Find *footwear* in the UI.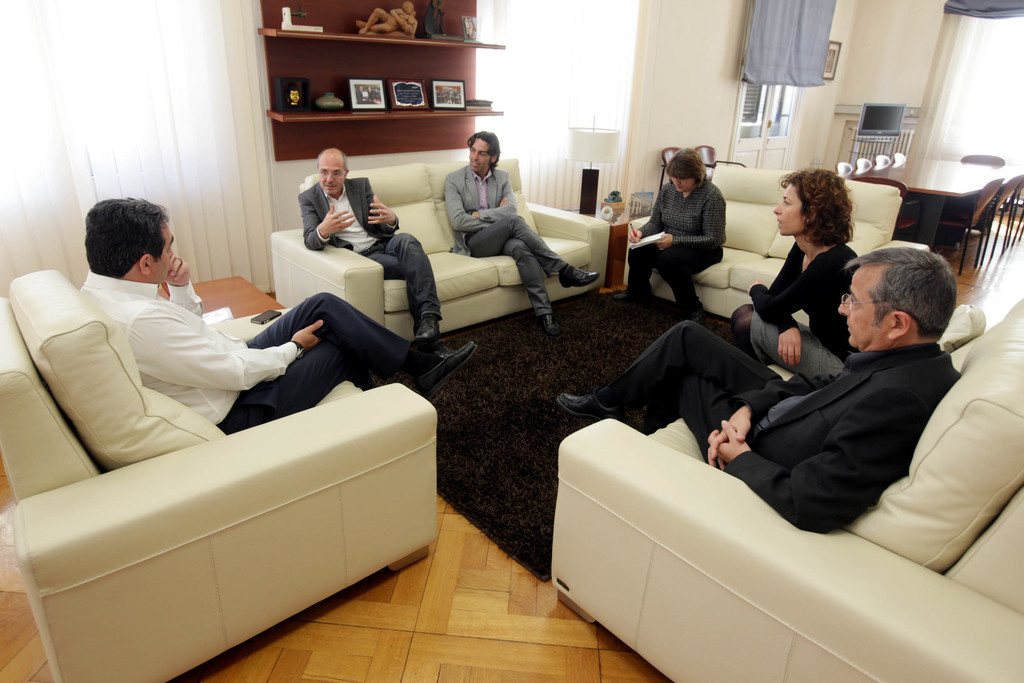
UI element at box=[561, 266, 599, 289].
